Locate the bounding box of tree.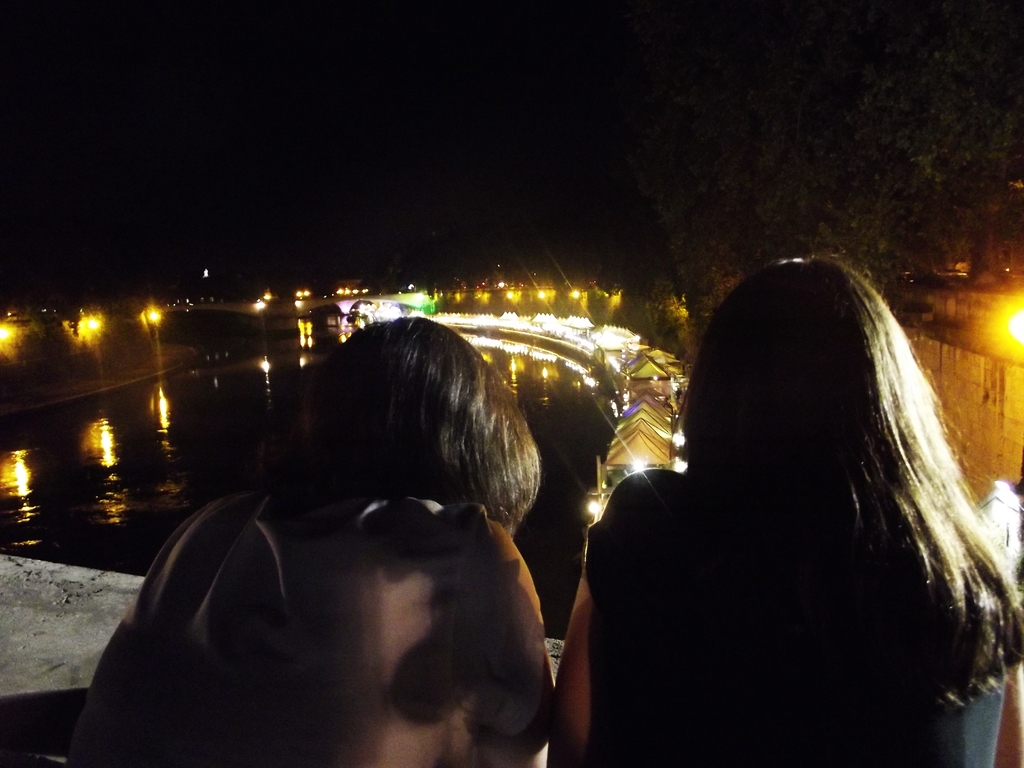
Bounding box: 672,107,916,315.
